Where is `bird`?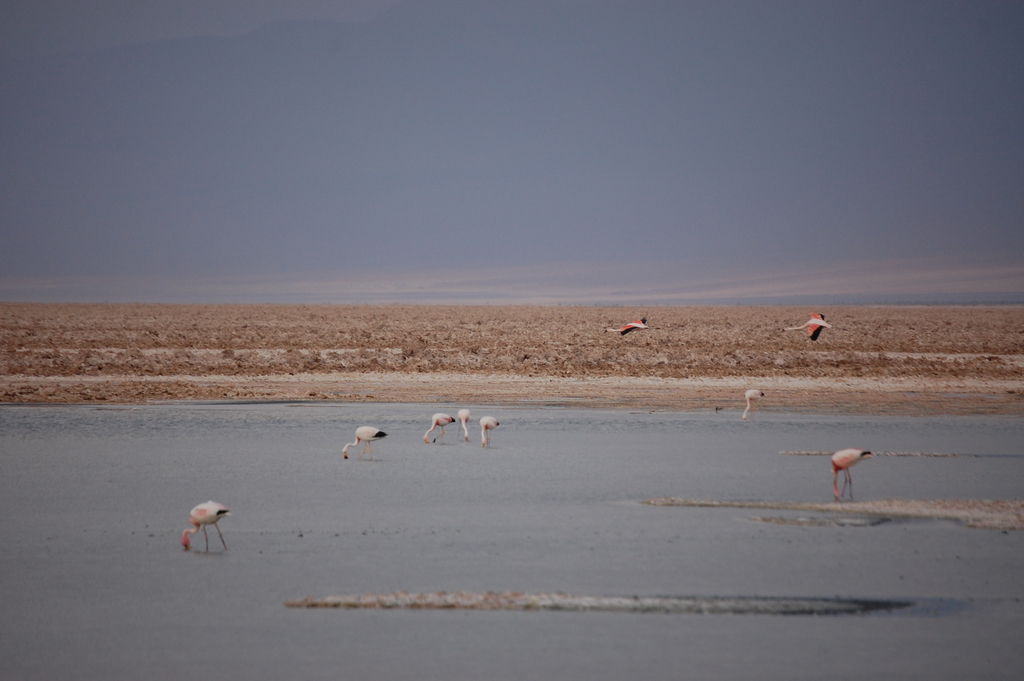
BBox(341, 425, 392, 457).
